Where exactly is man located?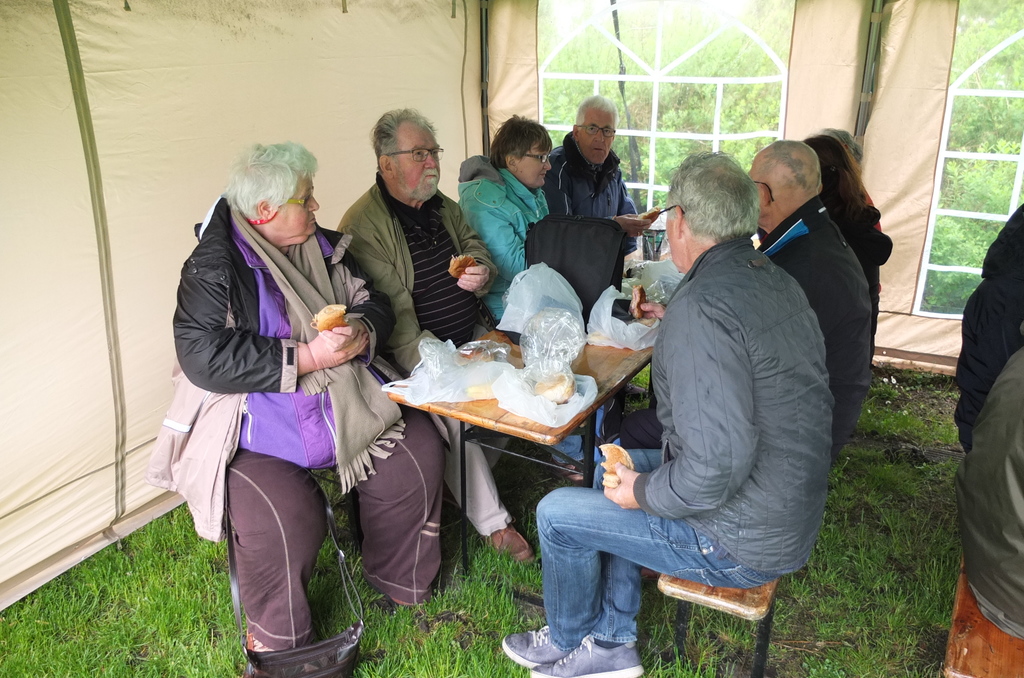
Its bounding box is (x1=333, y1=105, x2=584, y2=565).
